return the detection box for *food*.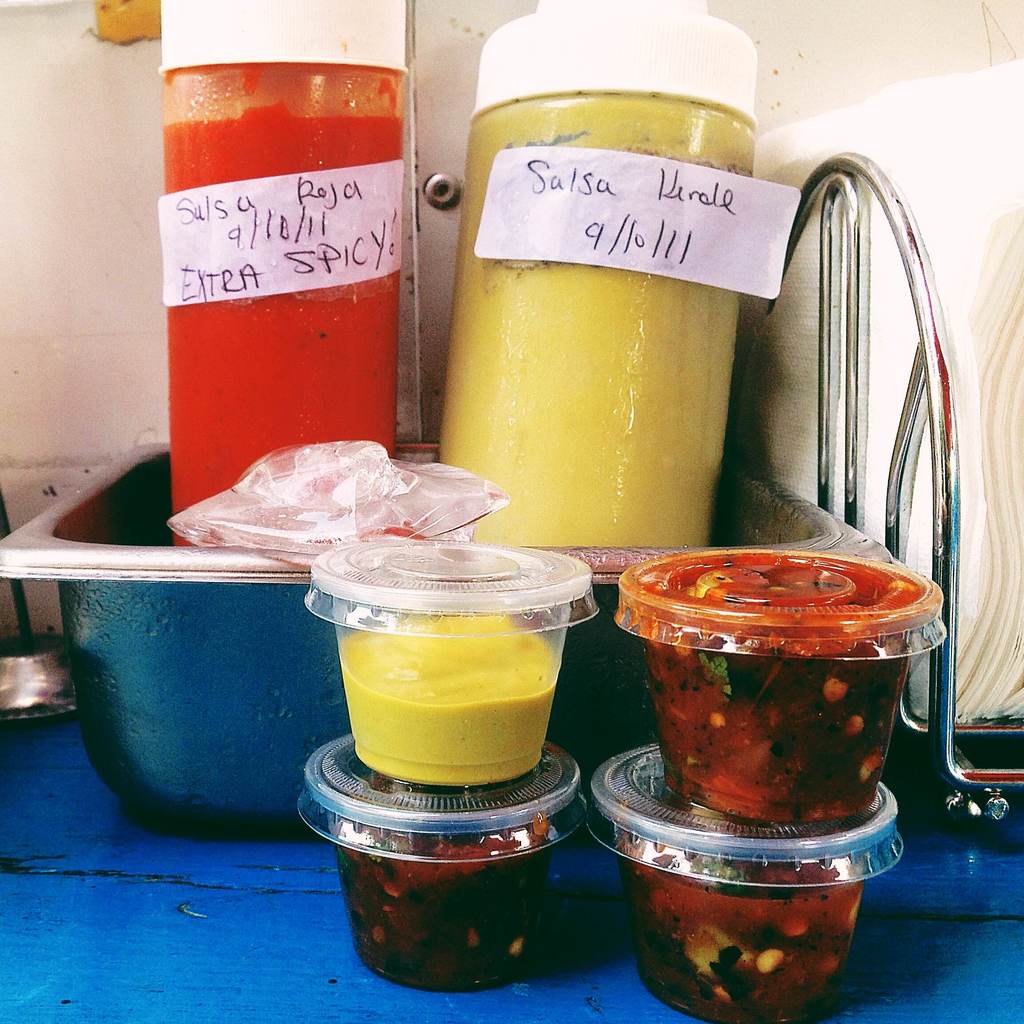
crop(338, 614, 559, 785).
